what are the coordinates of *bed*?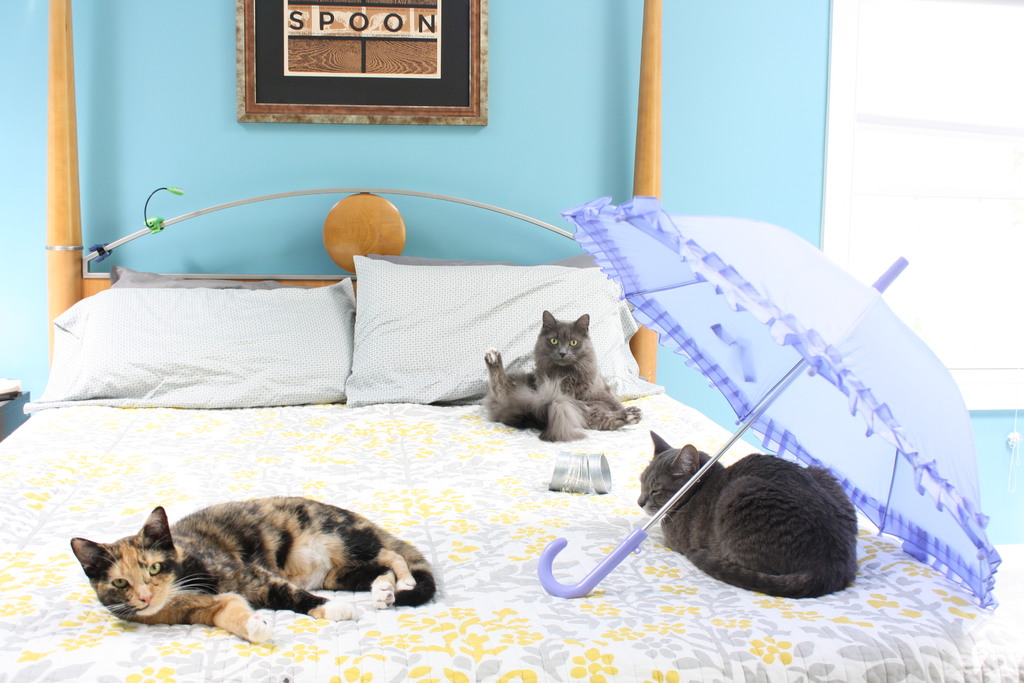
region(62, 161, 940, 680).
